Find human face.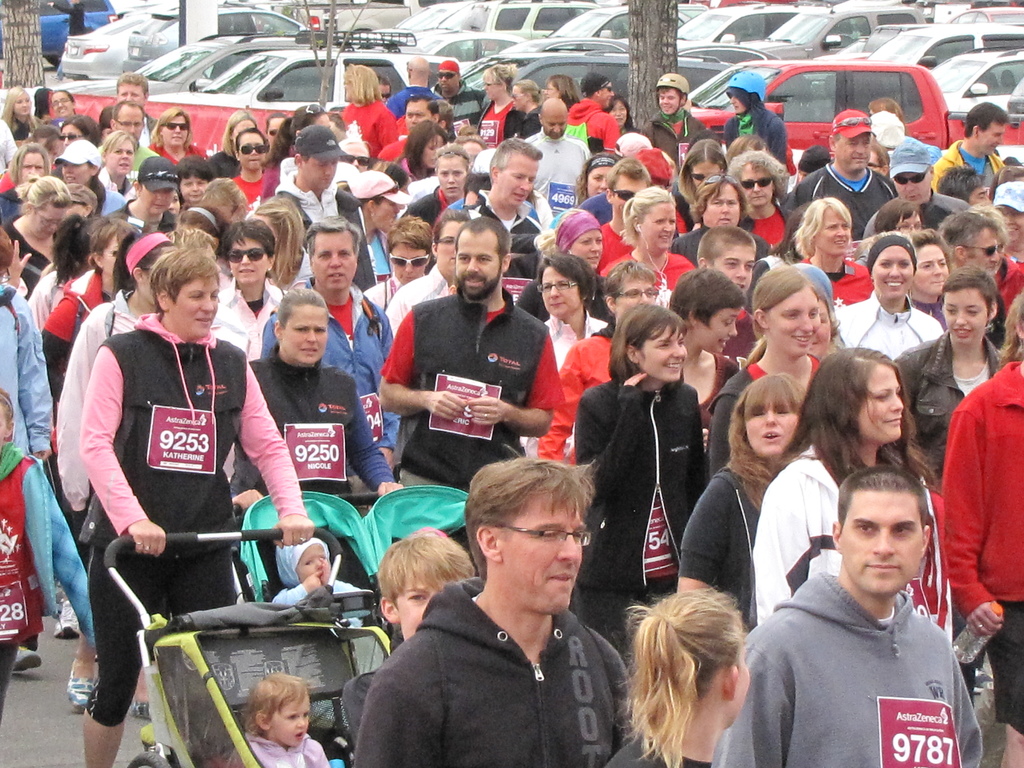
bbox=[644, 204, 678, 249].
